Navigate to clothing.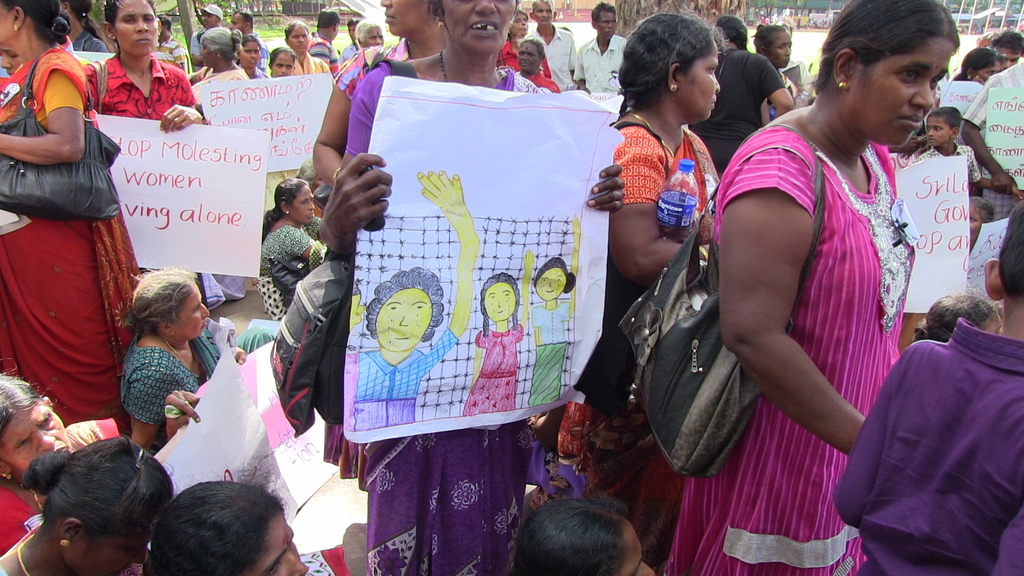
Navigation target: 0,56,148,423.
